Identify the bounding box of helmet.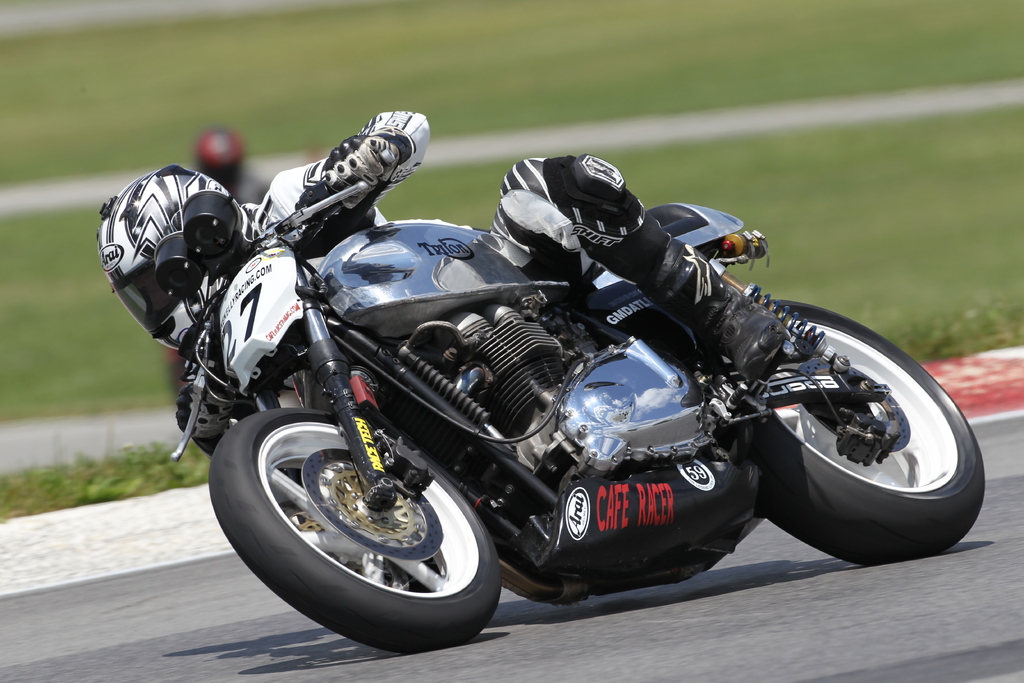
102/163/237/336.
